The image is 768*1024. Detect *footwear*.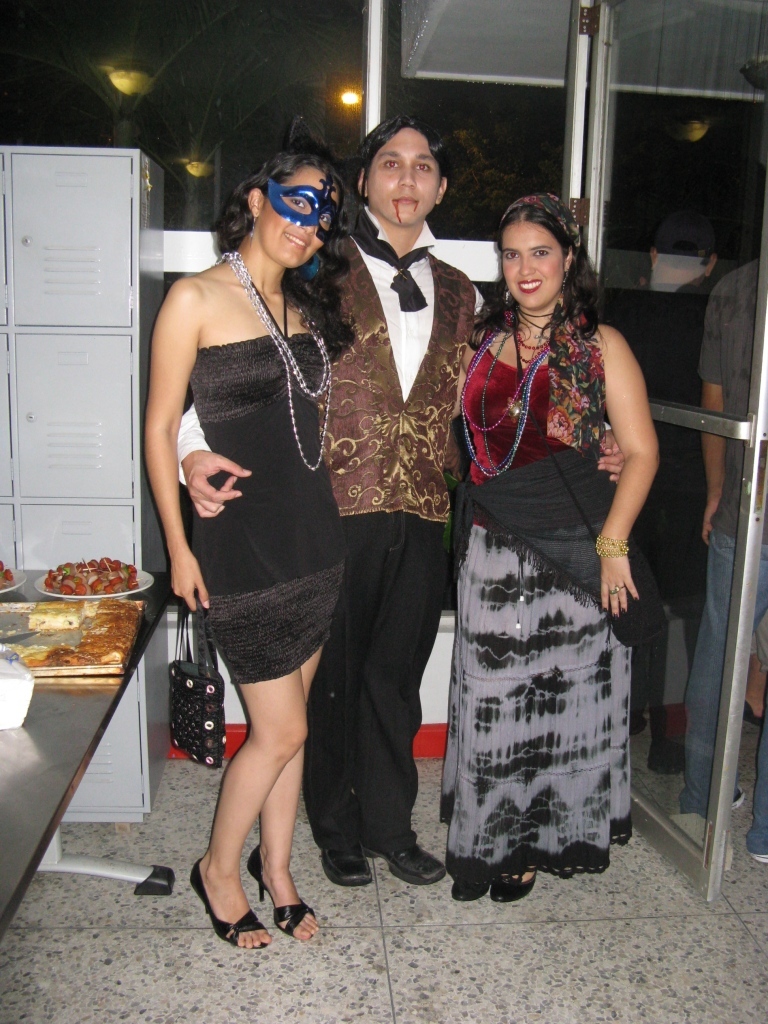
Detection: 744, 849, 767, 863.
